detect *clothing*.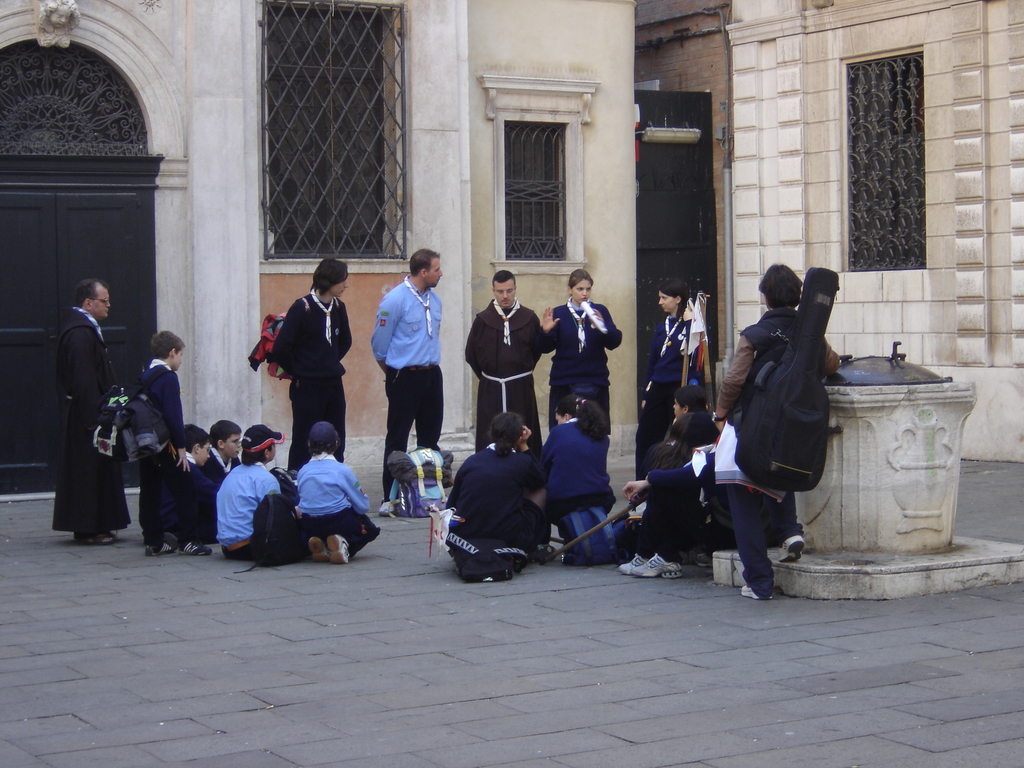
Detected at region(202, 451, 245, 486).
